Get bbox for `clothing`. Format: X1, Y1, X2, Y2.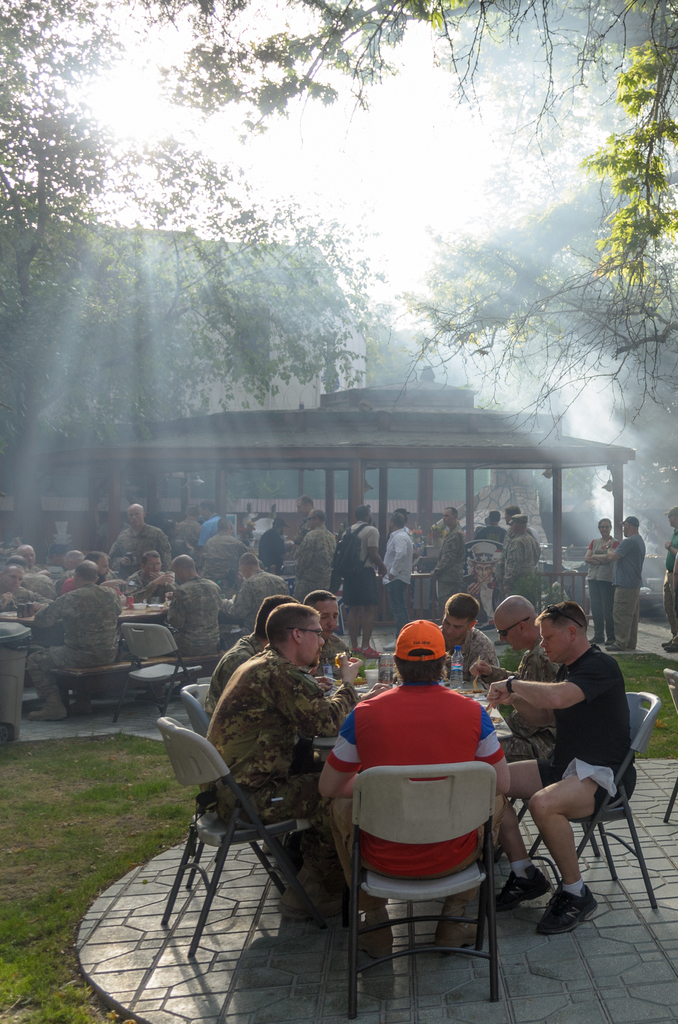
343, 525, 379, 602.
